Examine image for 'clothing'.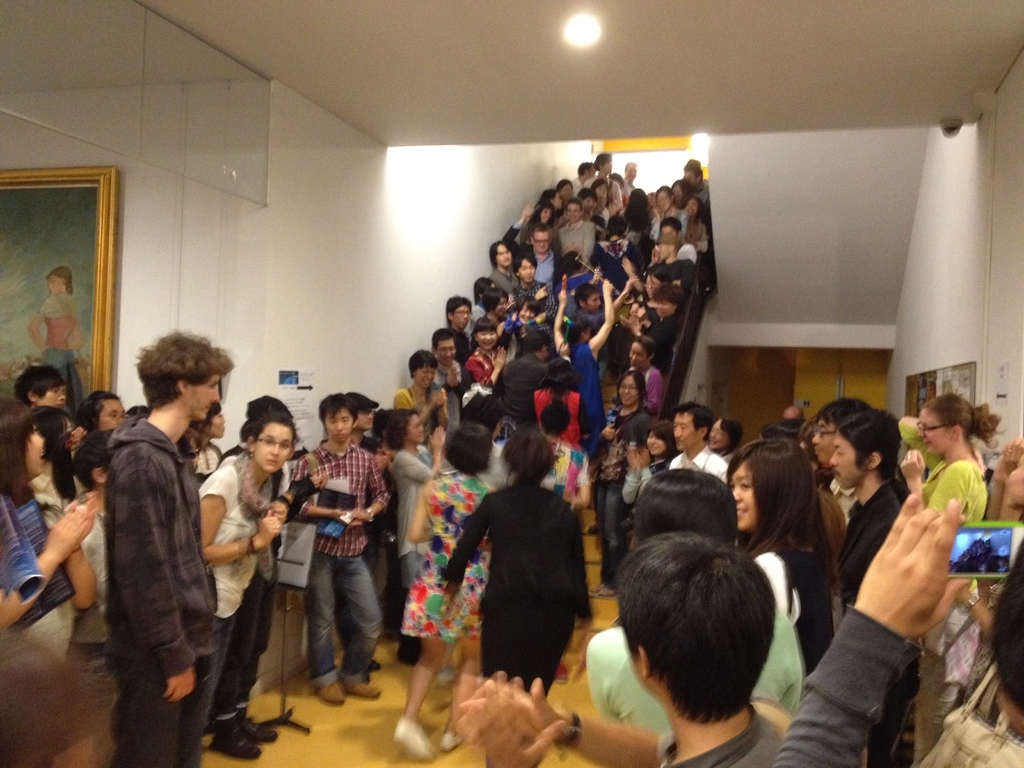
Examination result: 603, 405, 640, 596.
